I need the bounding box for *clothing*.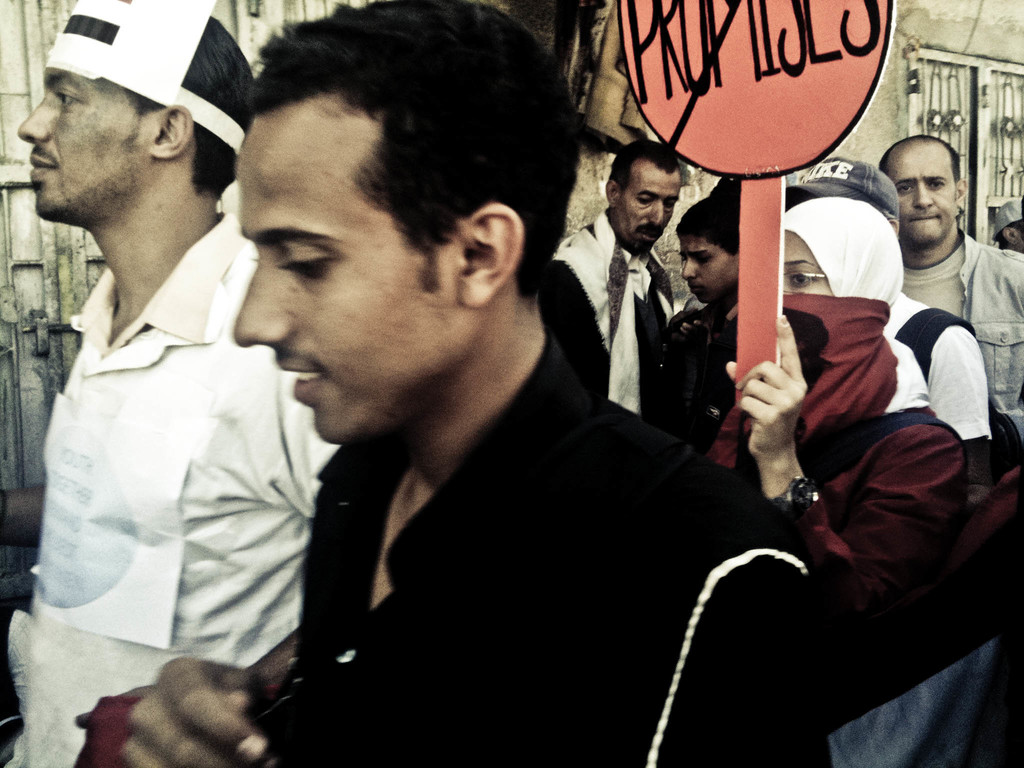
Here it is: rect(879, 294, 999, 444).
